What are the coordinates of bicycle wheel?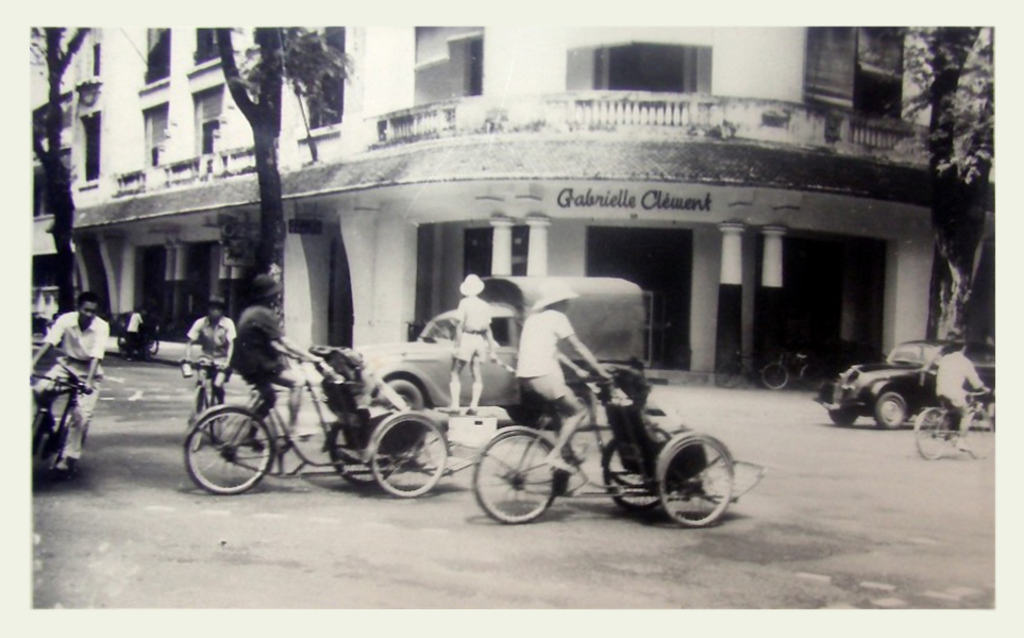
<bbox>354, 404, 450, 504</bbox>.
